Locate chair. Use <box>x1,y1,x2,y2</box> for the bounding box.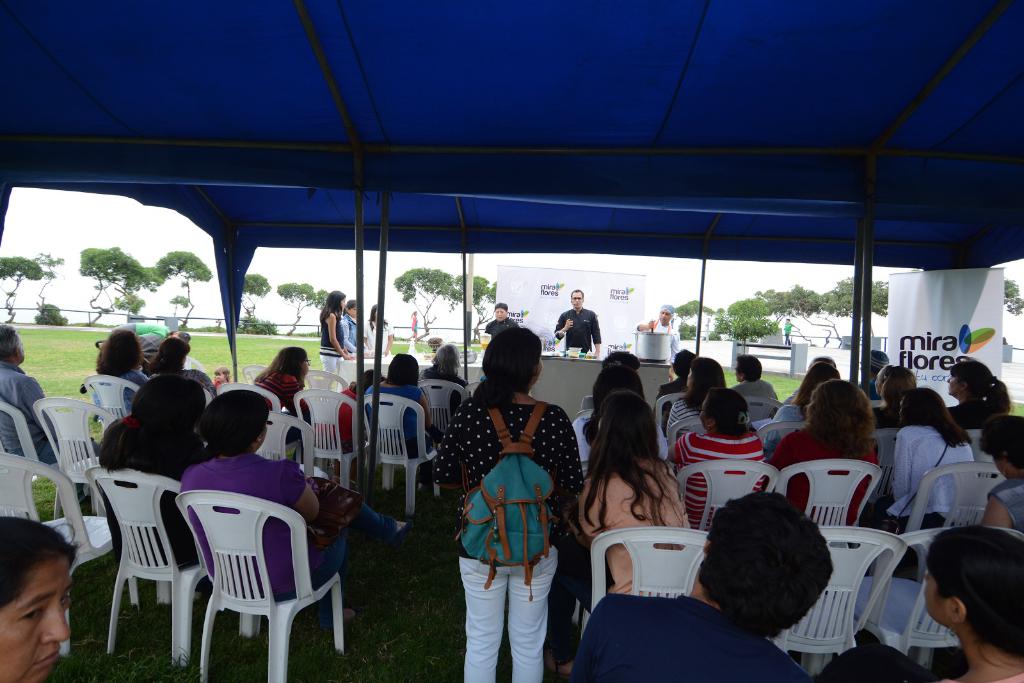
<box>851,527,1023,675</box>.
